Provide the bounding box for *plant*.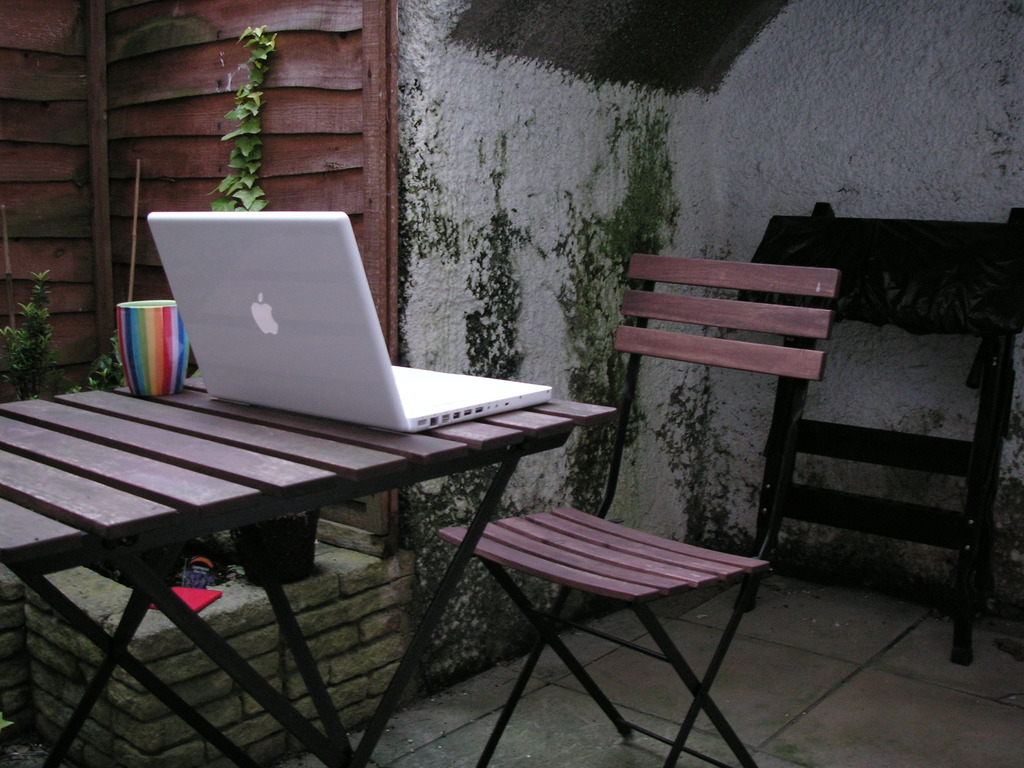
65 328 125 396.
